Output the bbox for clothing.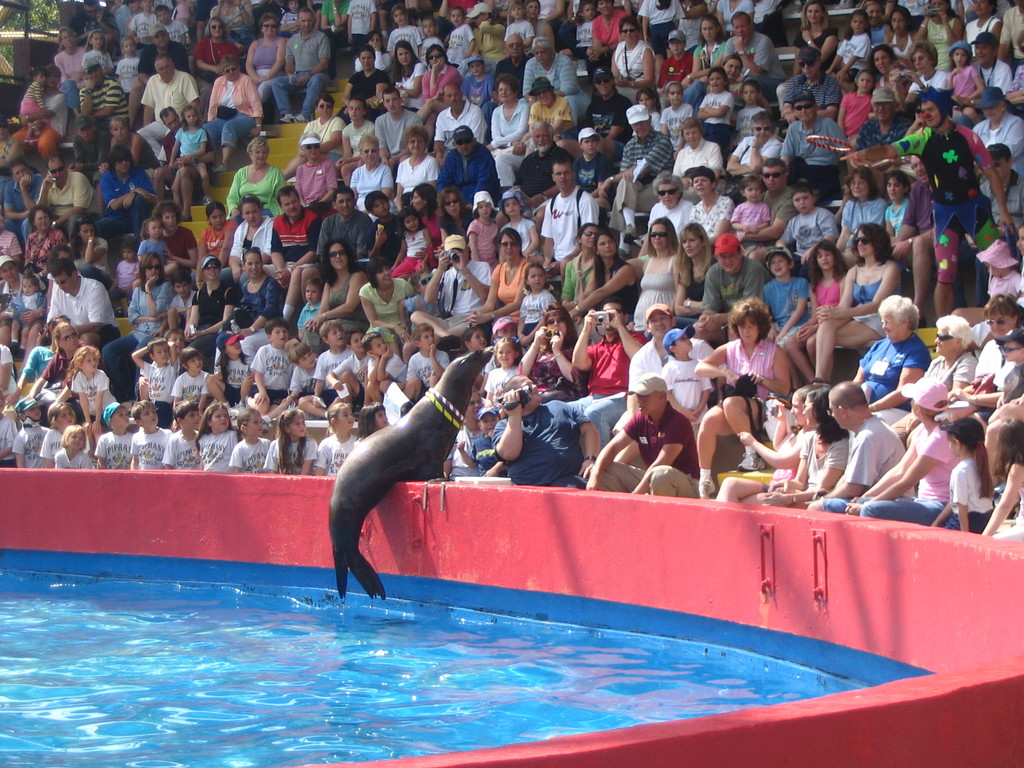
<box>219,352,251,402</box>.
